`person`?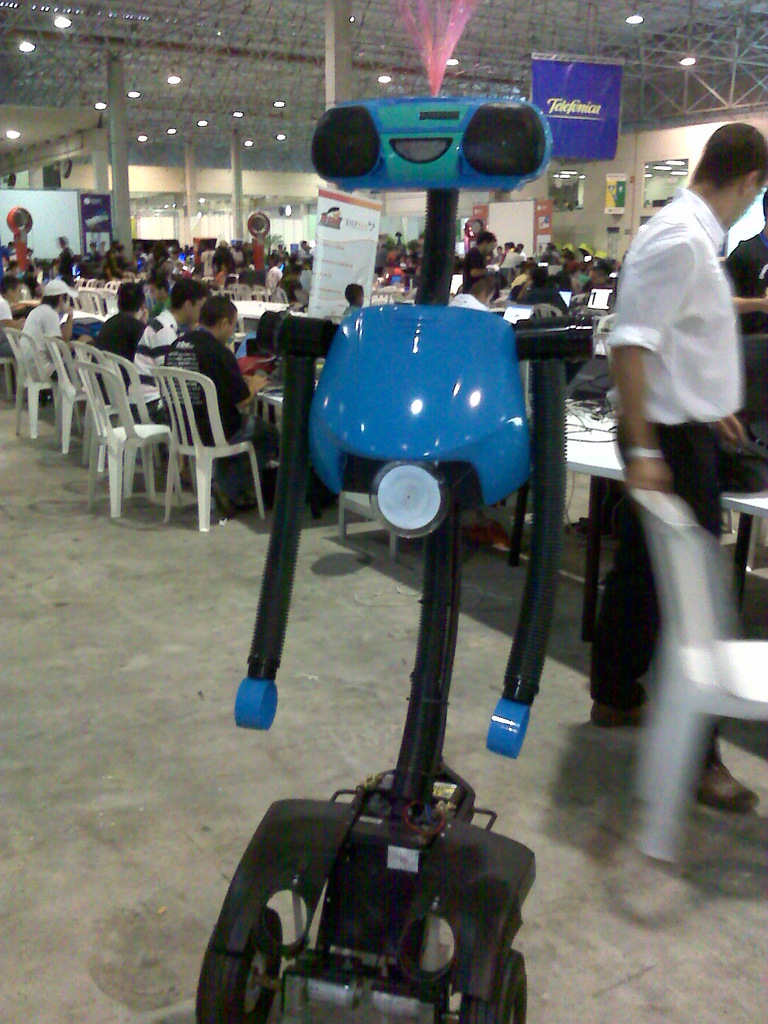
left=599, top=114, right=767, bottom=812
